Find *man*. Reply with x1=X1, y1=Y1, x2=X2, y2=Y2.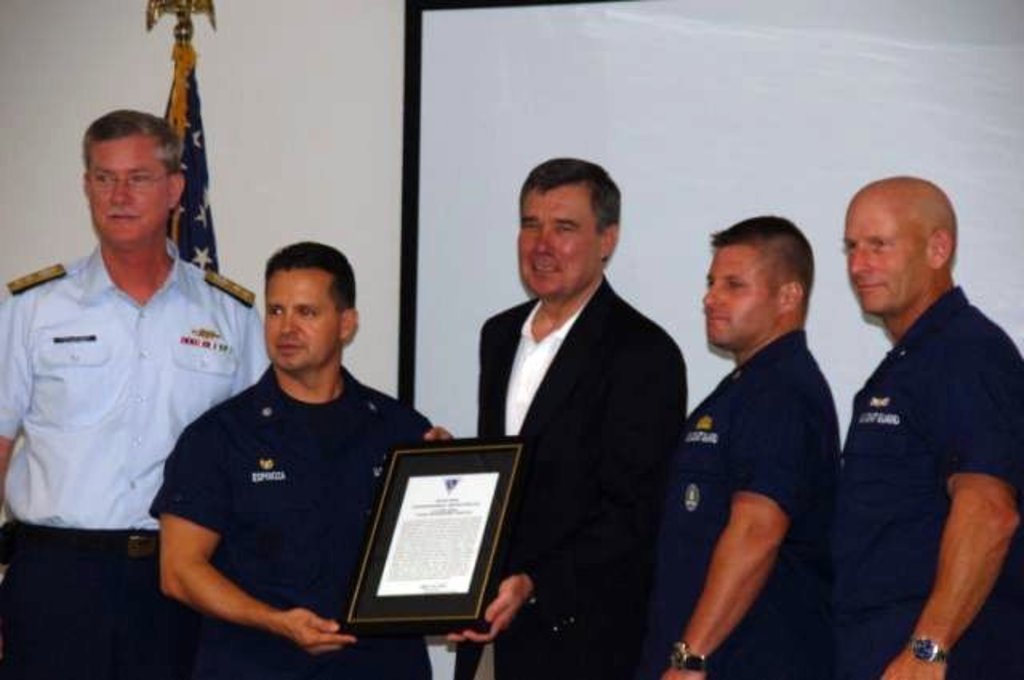
x1=150, y1=245, x2=450, y2=678.
